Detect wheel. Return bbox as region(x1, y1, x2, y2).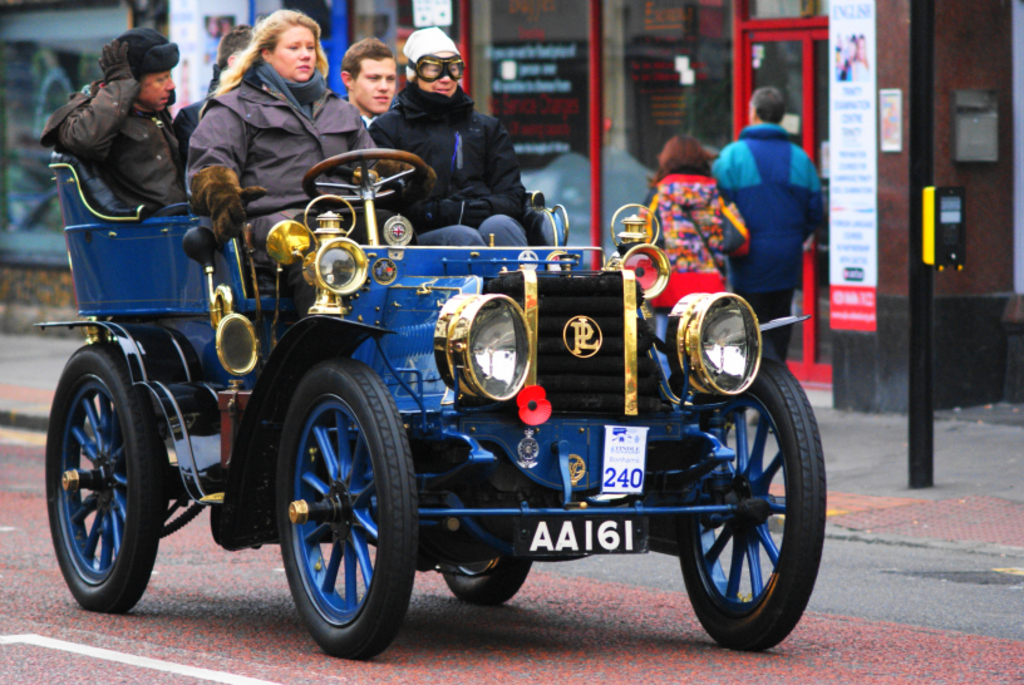
region(36, 334, 172, 616).
